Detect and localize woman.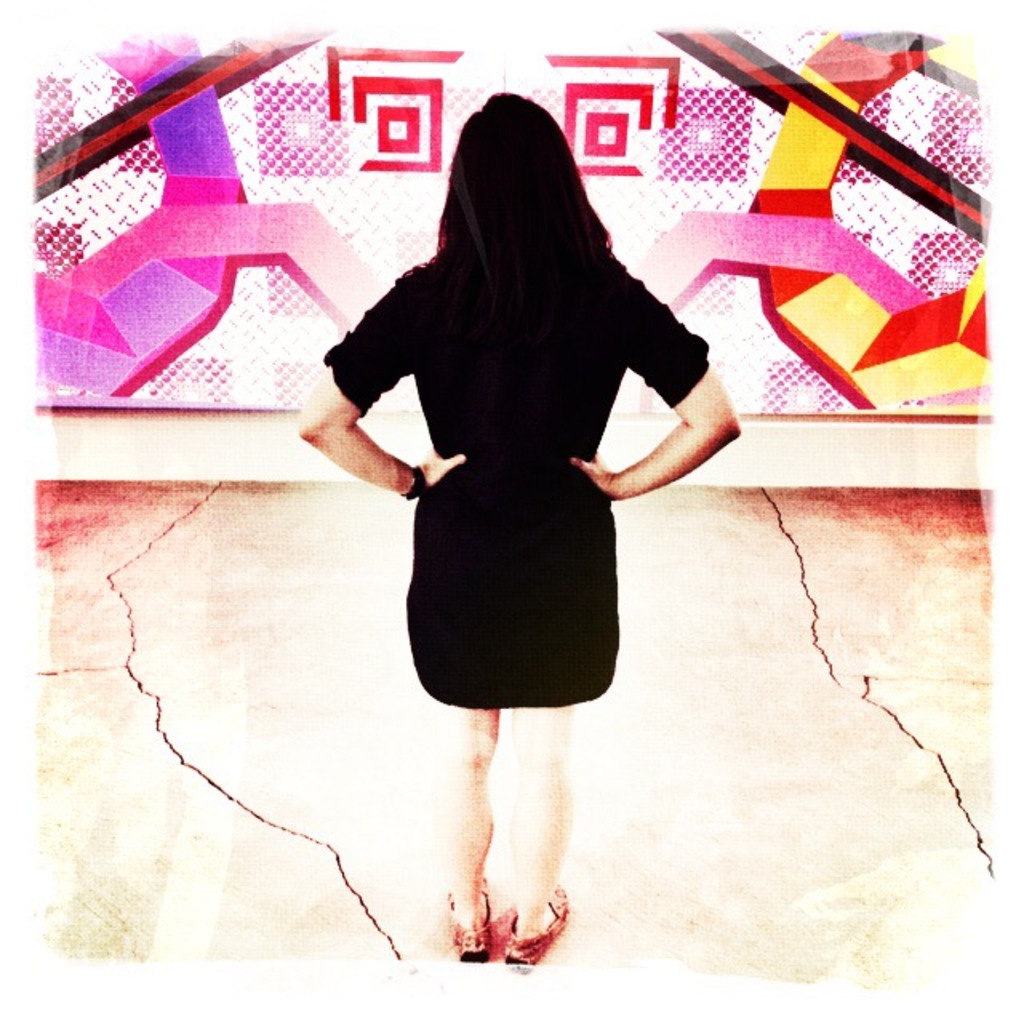
Localized at locate(272, 110, 738, 922).
